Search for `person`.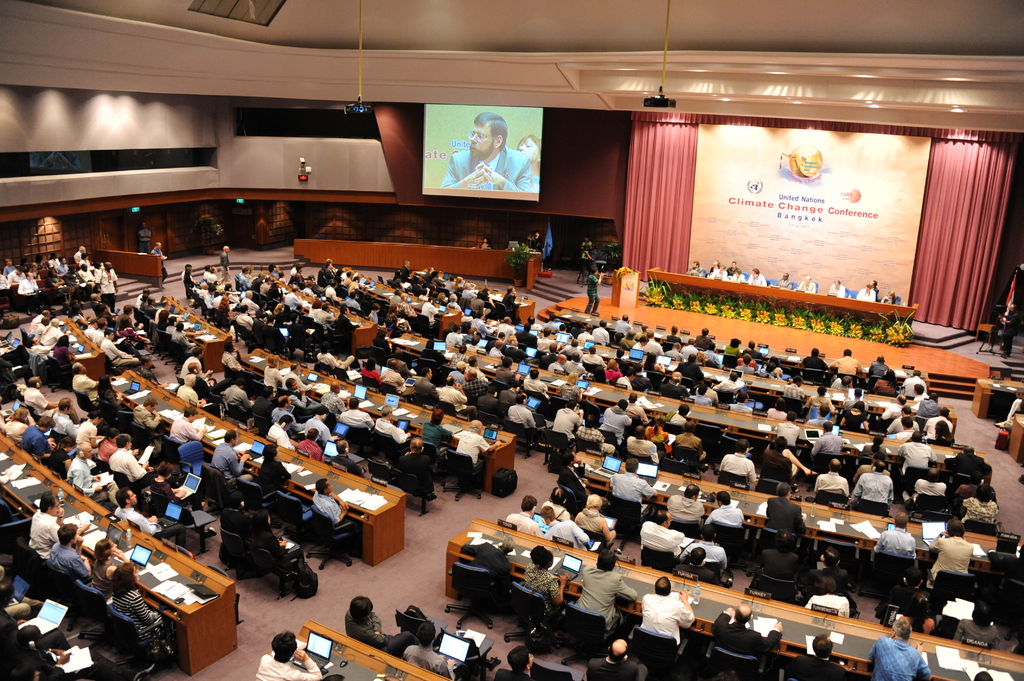
Found at 261/355/281/387.
